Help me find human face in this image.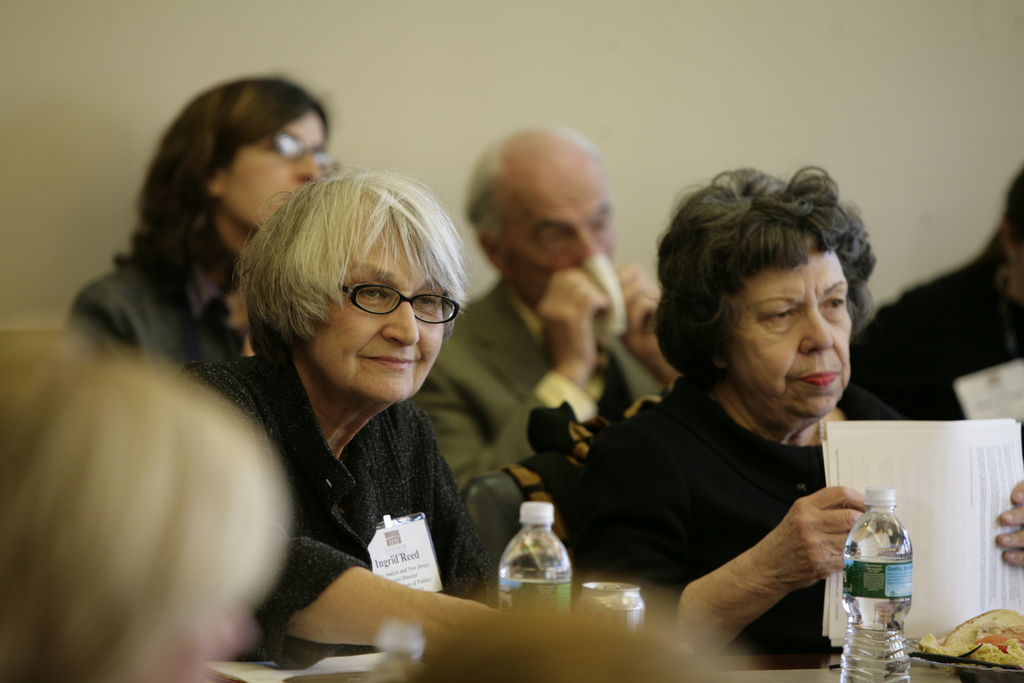
Found it: box(717, 253, 855, 421).
